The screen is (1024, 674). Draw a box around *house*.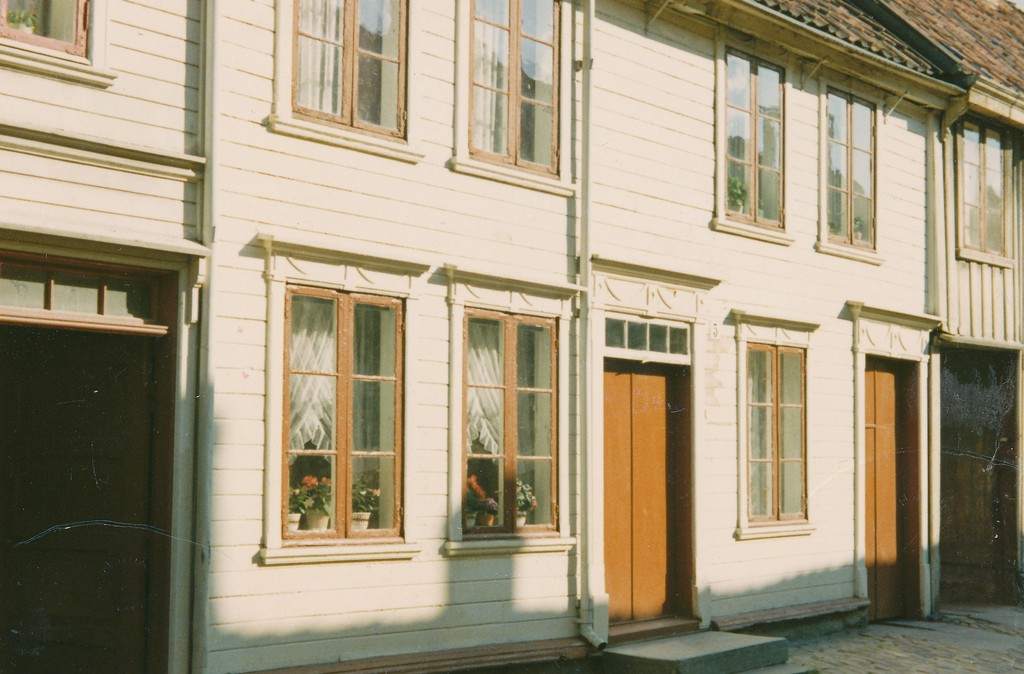
[left=0, top=0, right=979, bottom=673].
